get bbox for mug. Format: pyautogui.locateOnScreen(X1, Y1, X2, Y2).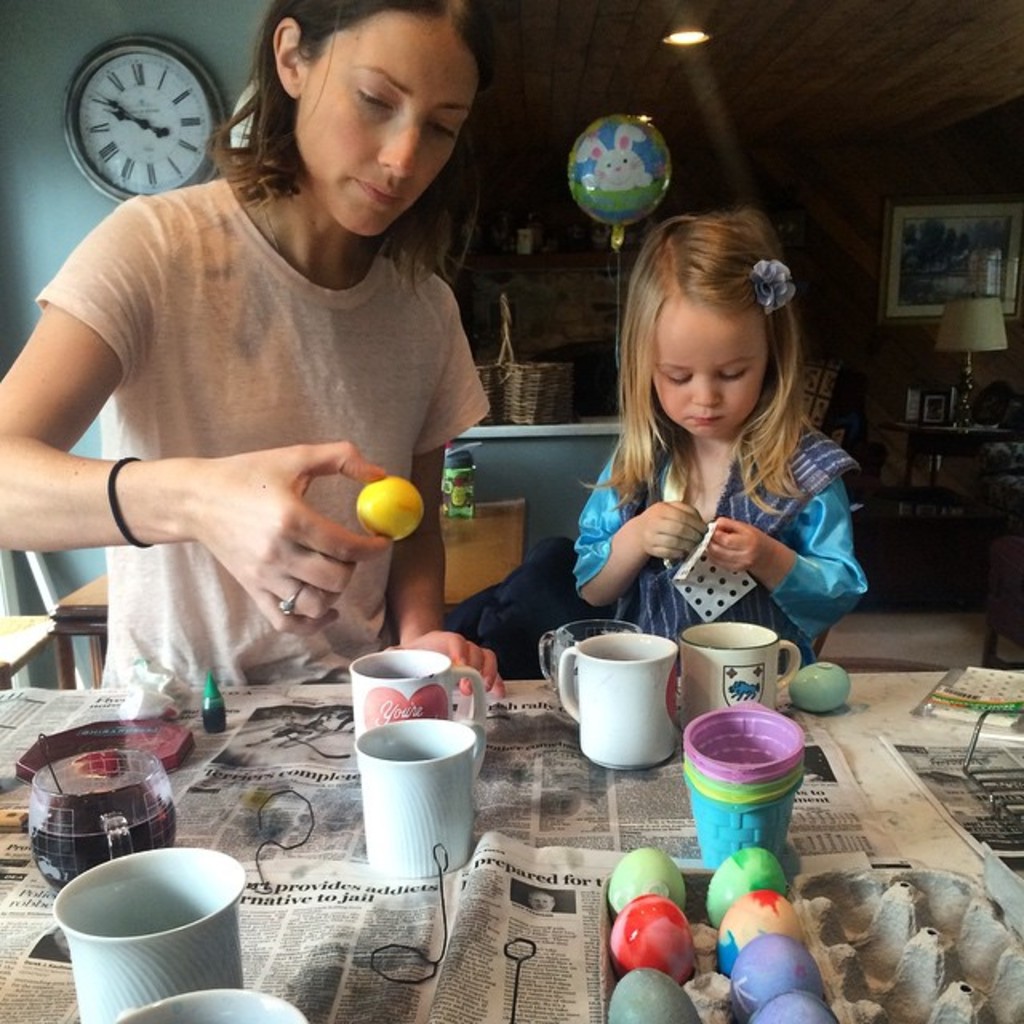
pyautogui.locateOnScreen(355, 722, 486, 872).
